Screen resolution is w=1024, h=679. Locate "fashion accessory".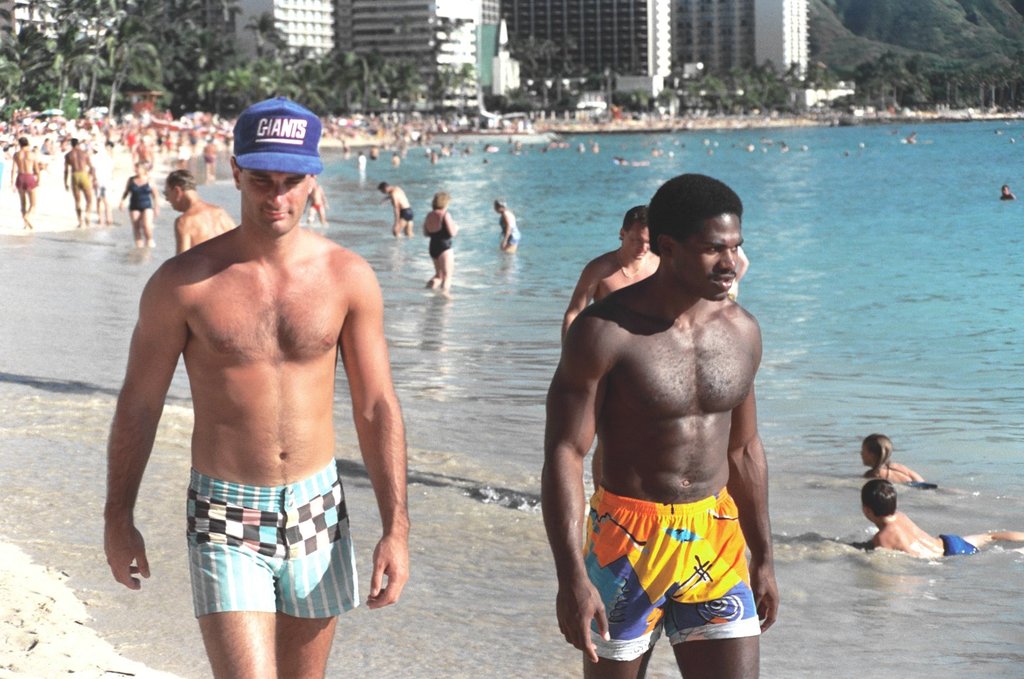
230, 92, 320, 175.
